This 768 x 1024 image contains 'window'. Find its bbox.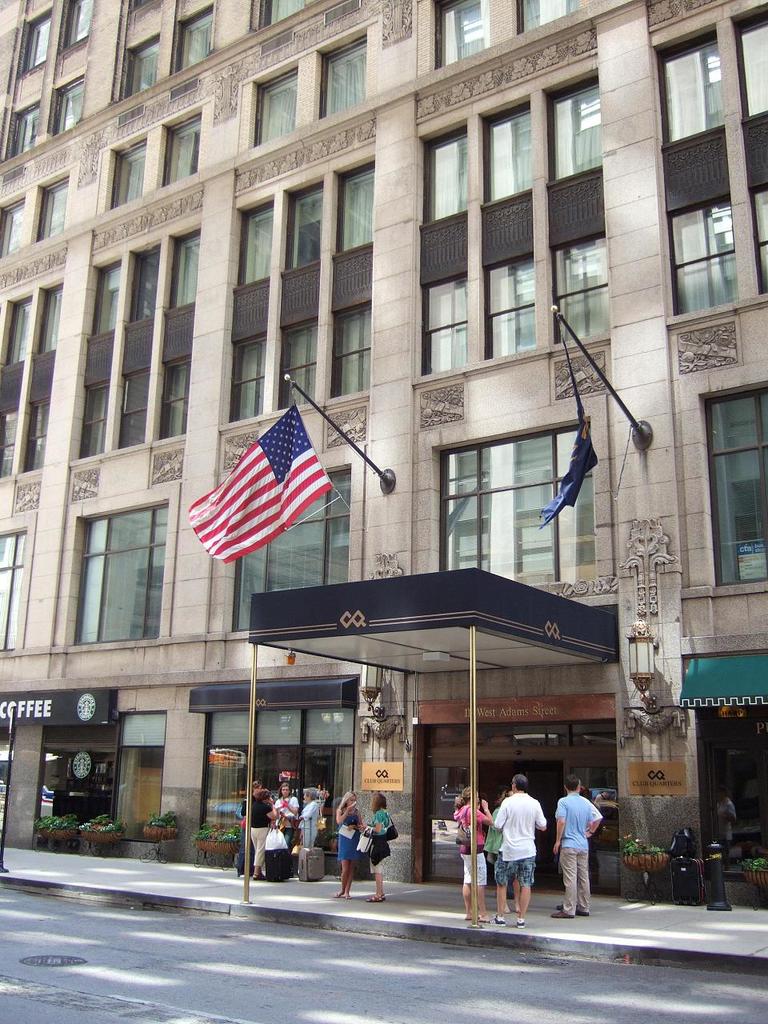
{"left": 417, "top": 117, "right": 470, "bottom": 221}.
